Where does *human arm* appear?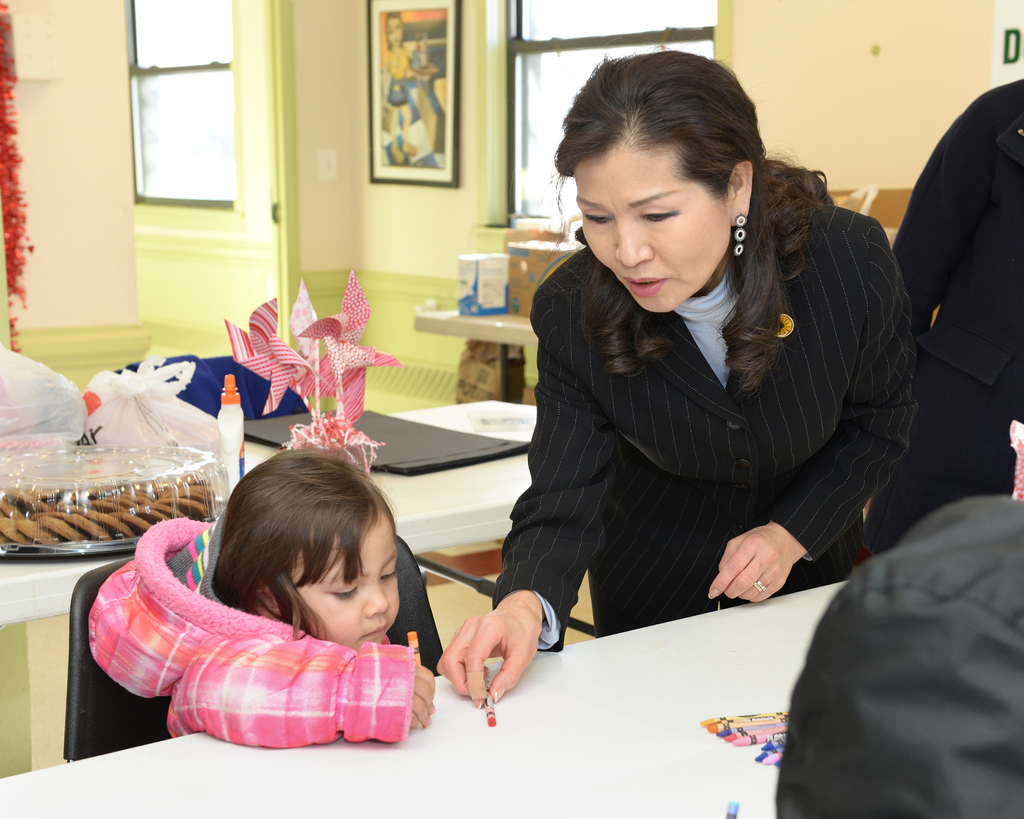
Appears at bbox=(430, 280, 623, 704).
